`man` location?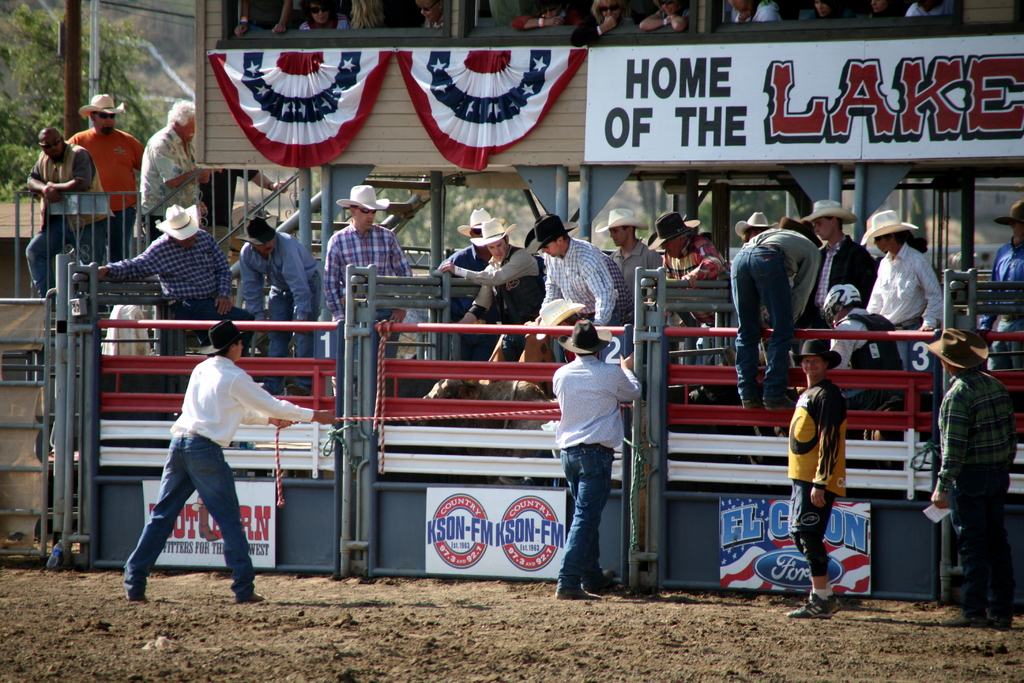
box(23, 127, 113, 299)
